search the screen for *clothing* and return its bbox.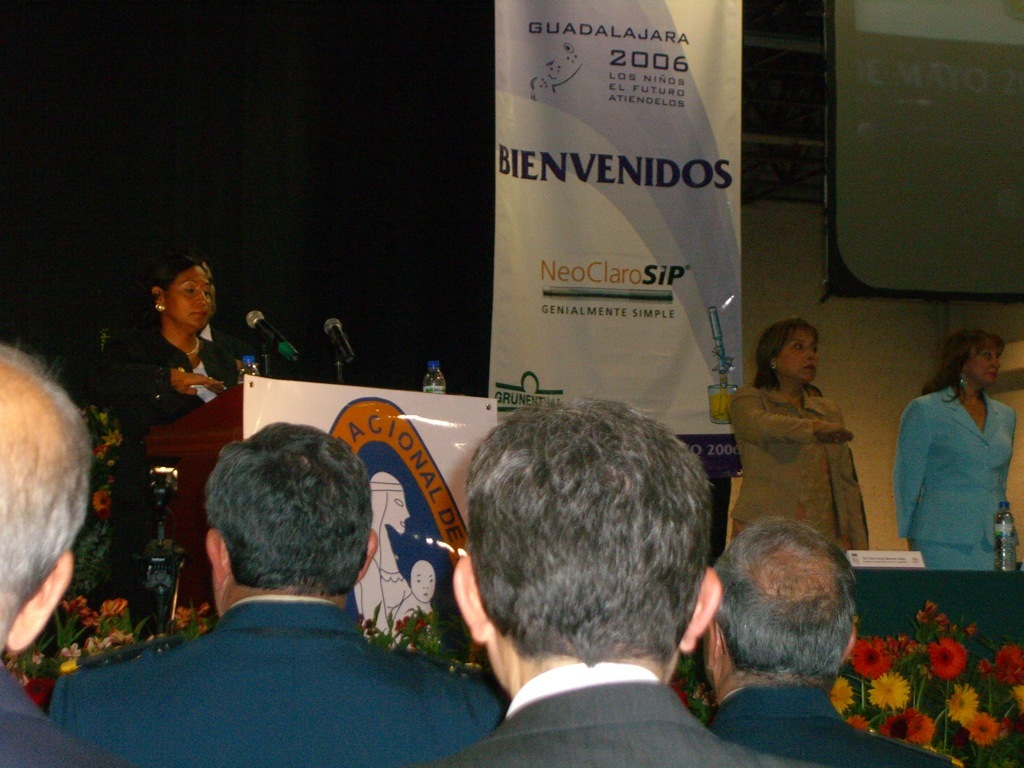
Found: rect(49, 599, 504, 767).
